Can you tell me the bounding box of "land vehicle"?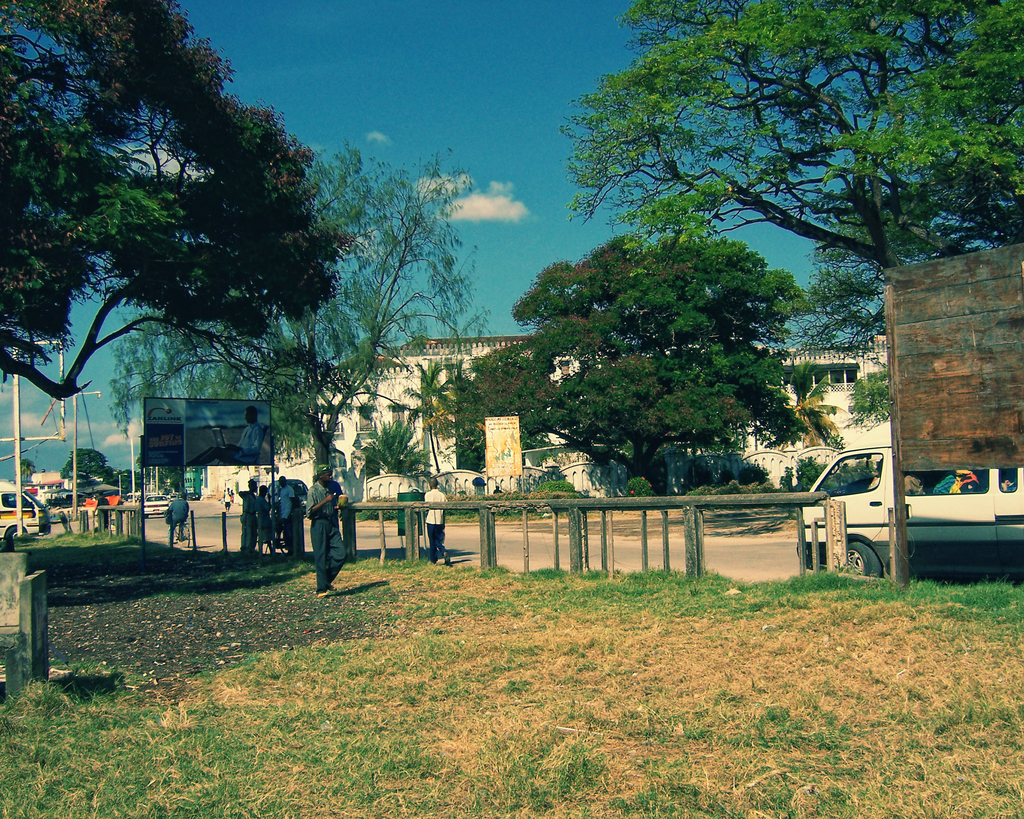
<bbox>268, 477, 307, 511</bbox>.
